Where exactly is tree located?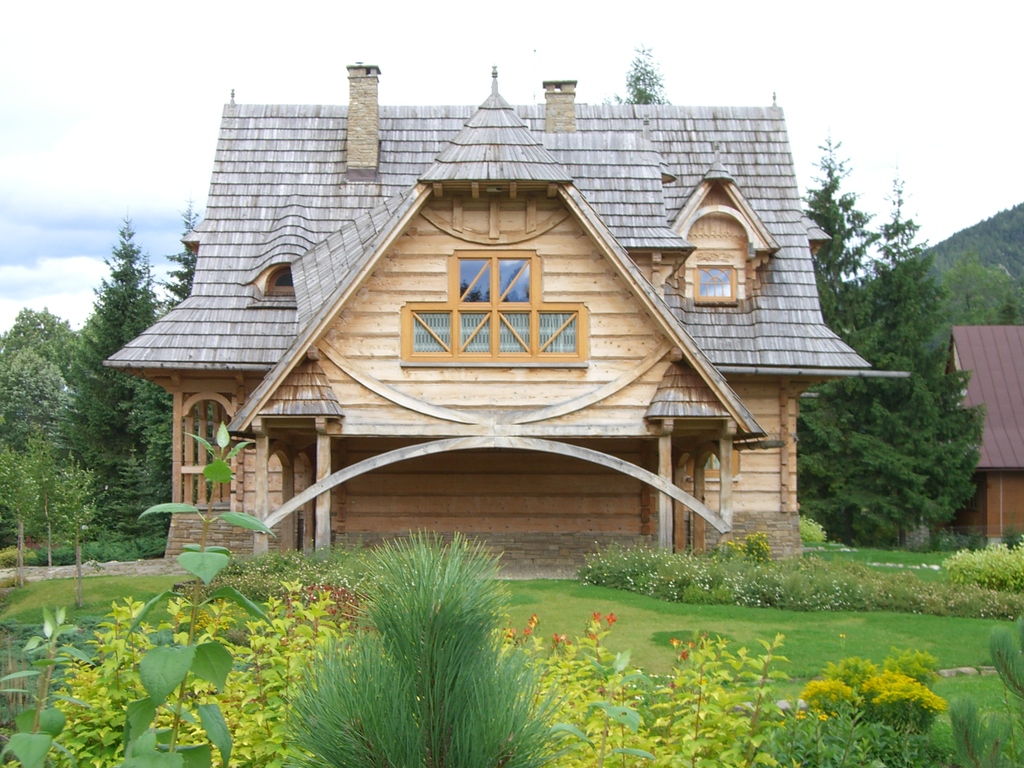
Its bounding box is bbox=[792, 172, 993, 543].
